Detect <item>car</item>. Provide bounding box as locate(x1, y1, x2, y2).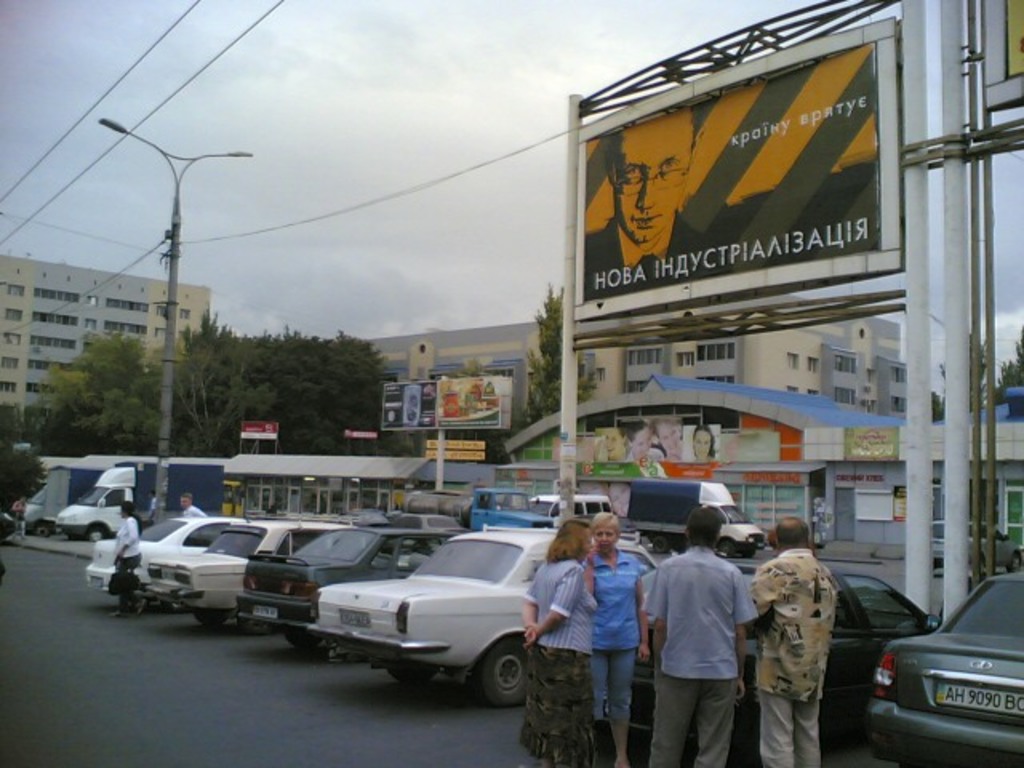
locate(306, 528, 667, 712).
